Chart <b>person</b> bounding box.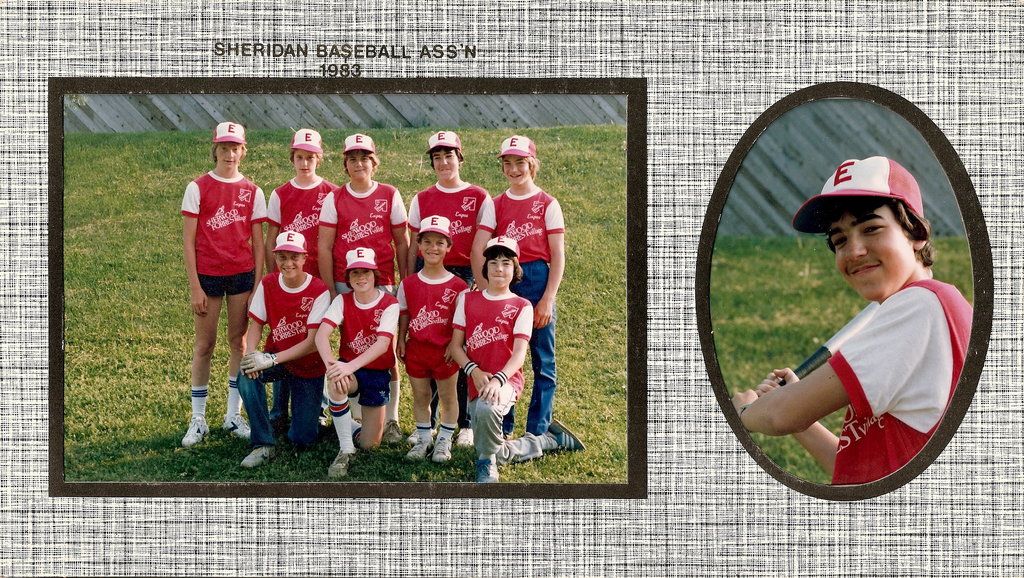
Charted: 495,132,565,434.
